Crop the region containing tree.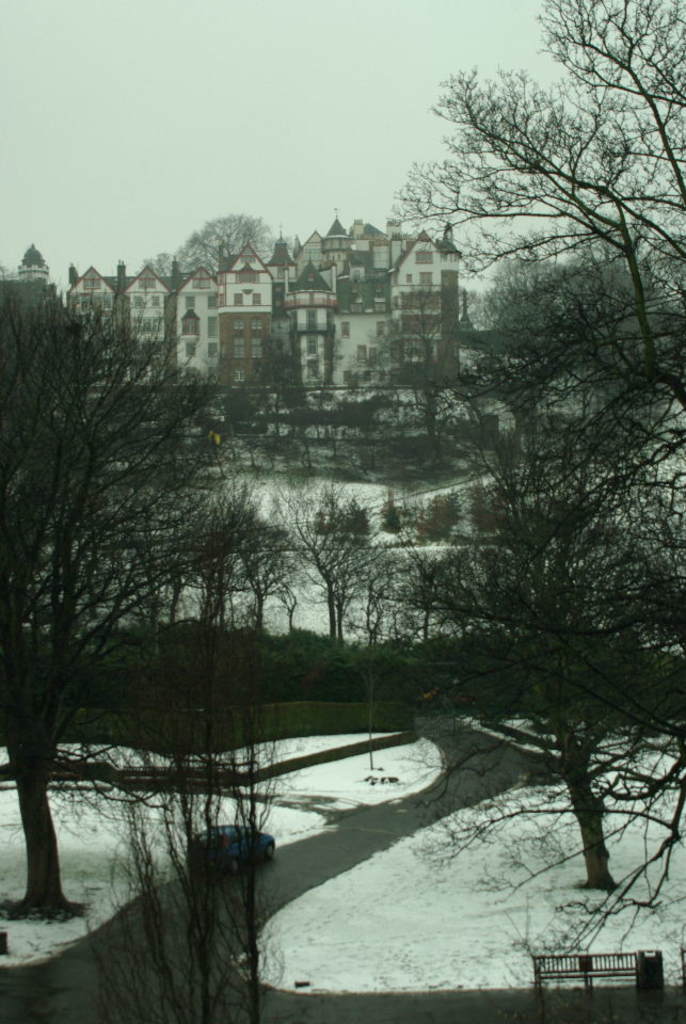
Crop region: select_region(367, 490, 490, 650).
